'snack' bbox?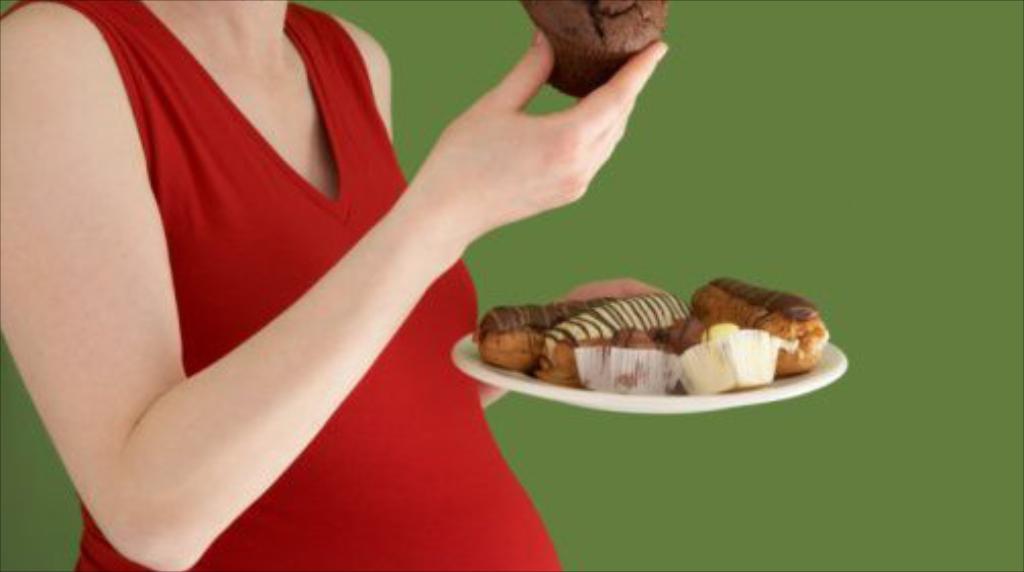
(left=692, top=318, right=765, bottom=389)
